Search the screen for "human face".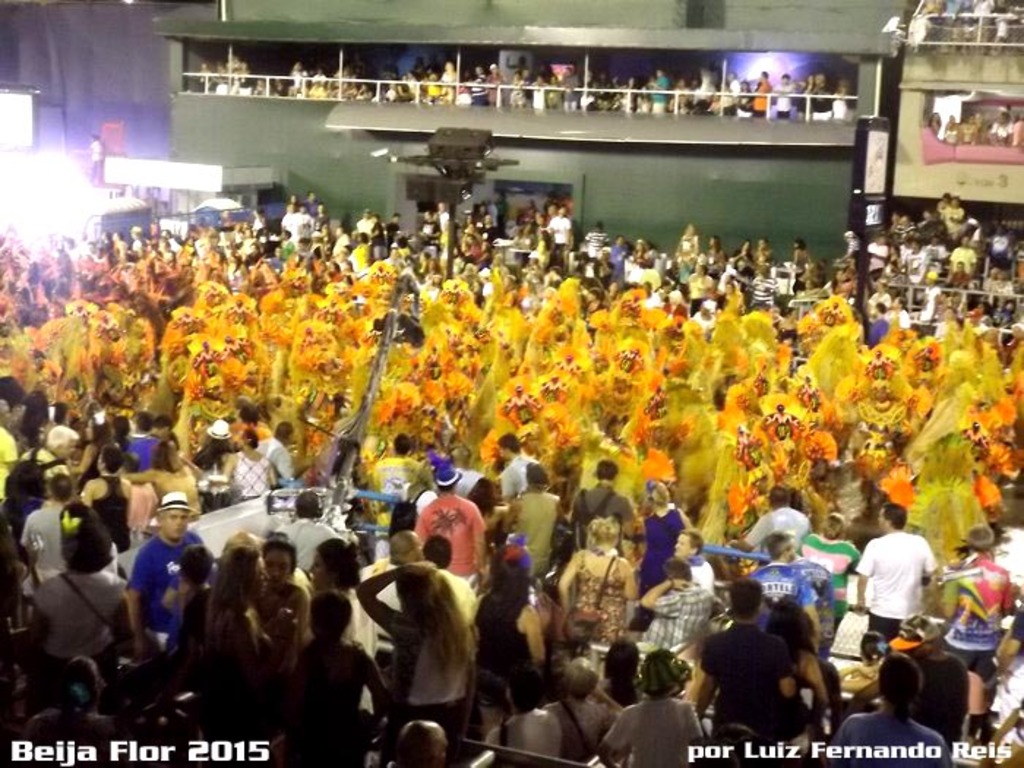
Found at bbox=[671, 532, 696, 560].
